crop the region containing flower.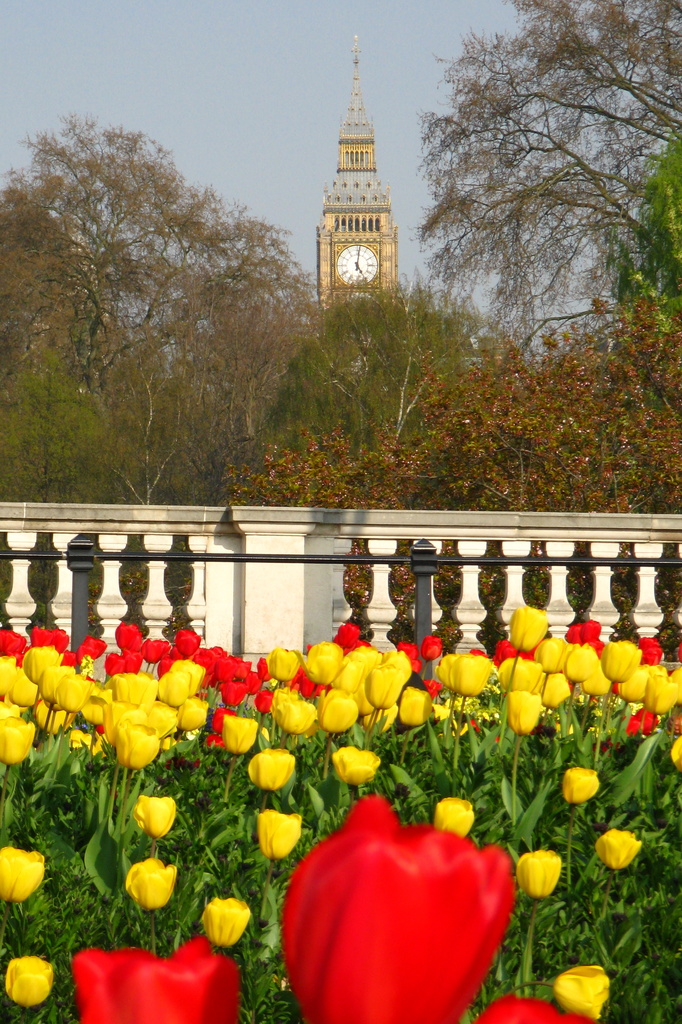
Crop region: {"left": 330, "top": 748, "right": 381, "bottom": 787}.
